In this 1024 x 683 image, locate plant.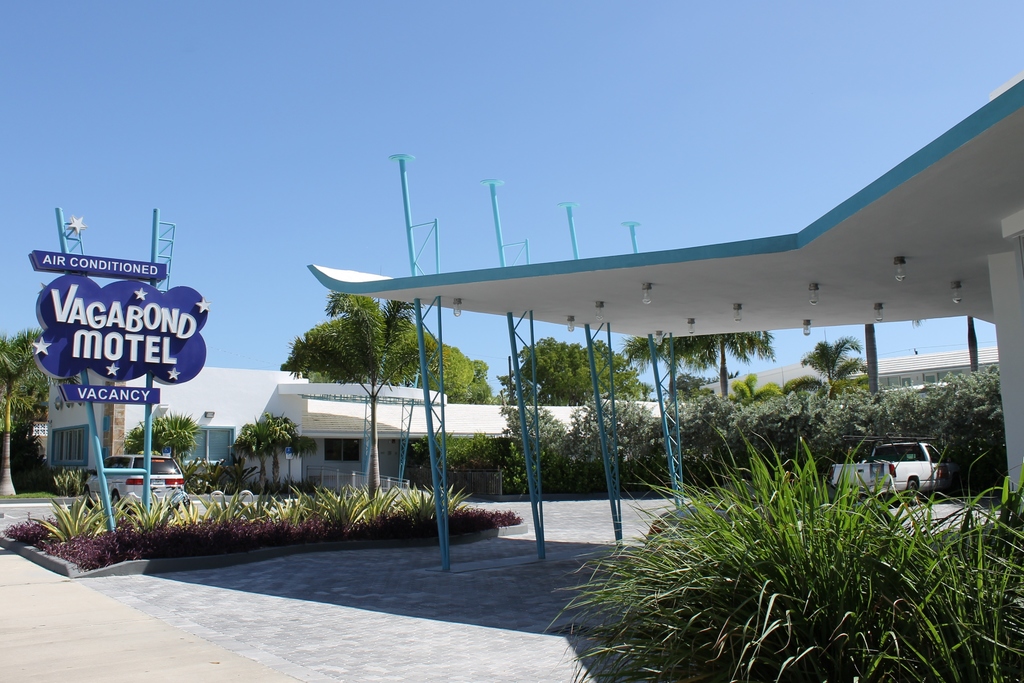
Bounding box: crop(538, 408, 995, 667).
